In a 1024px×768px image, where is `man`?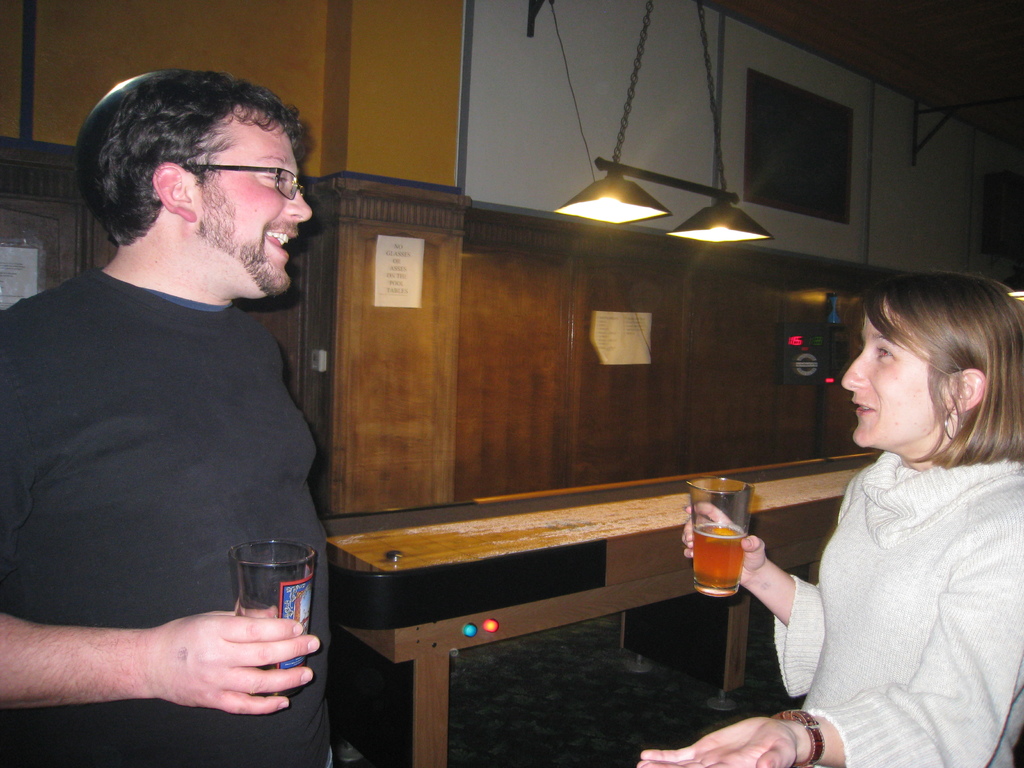
box=[0, 25, 385, 740].
